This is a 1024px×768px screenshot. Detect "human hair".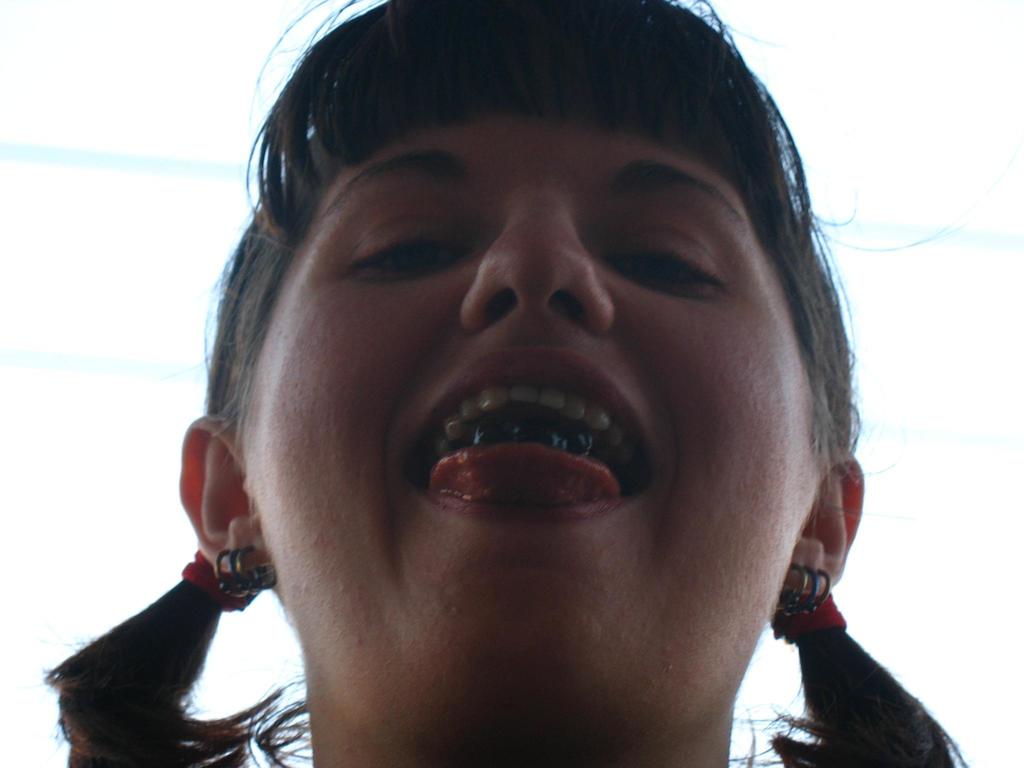
BBox(29, 0, 974, 767).
